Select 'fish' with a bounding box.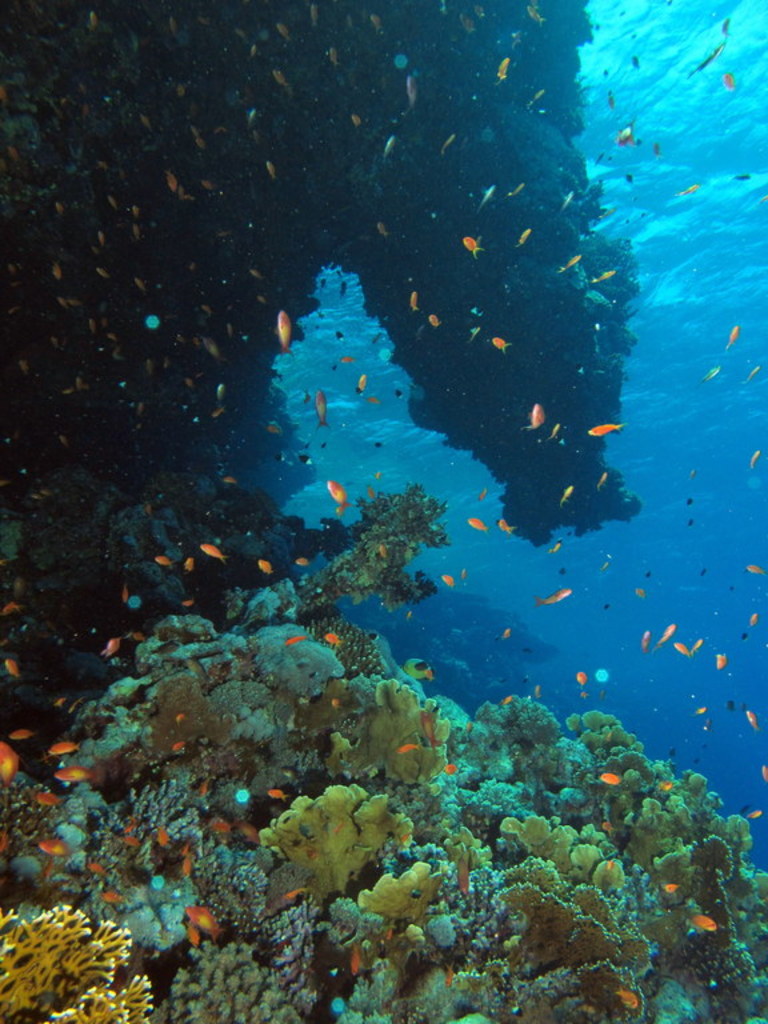
x1=441, y1=961, x2=448, y2=992.
